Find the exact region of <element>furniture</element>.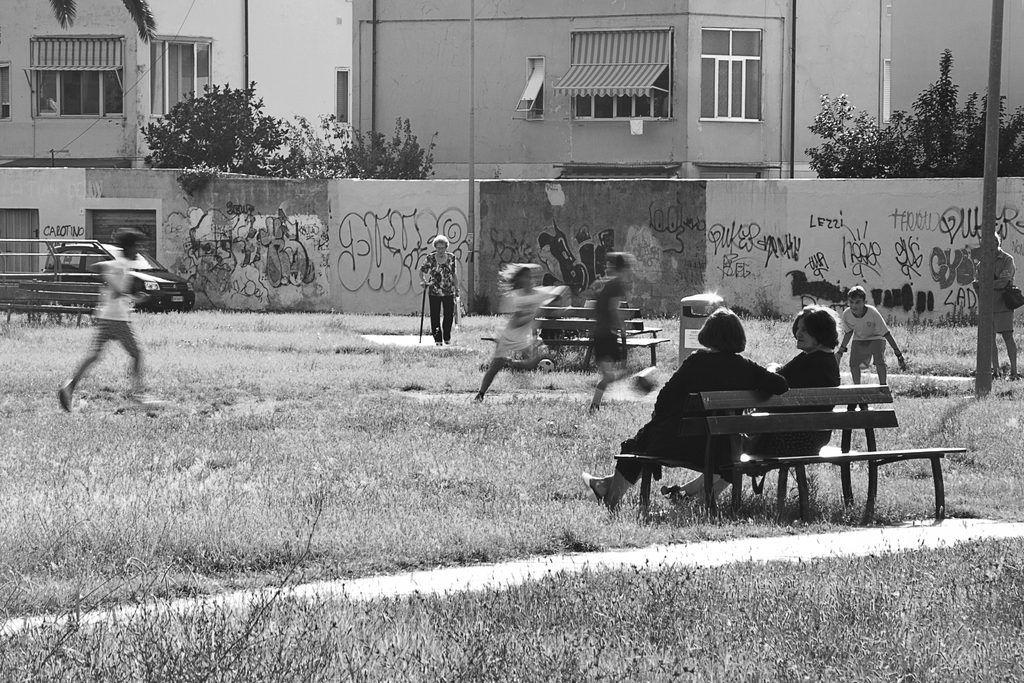
Exact region: box(479, 306, 668, 366).
